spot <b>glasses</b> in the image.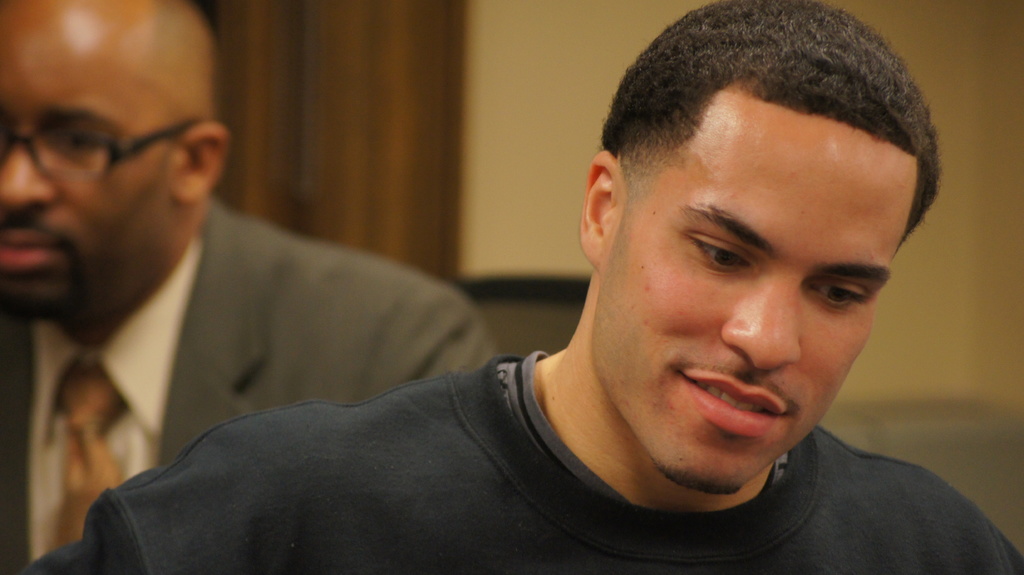
<b>glasses</b> found at bbox=[13, 112, 232, 187].
